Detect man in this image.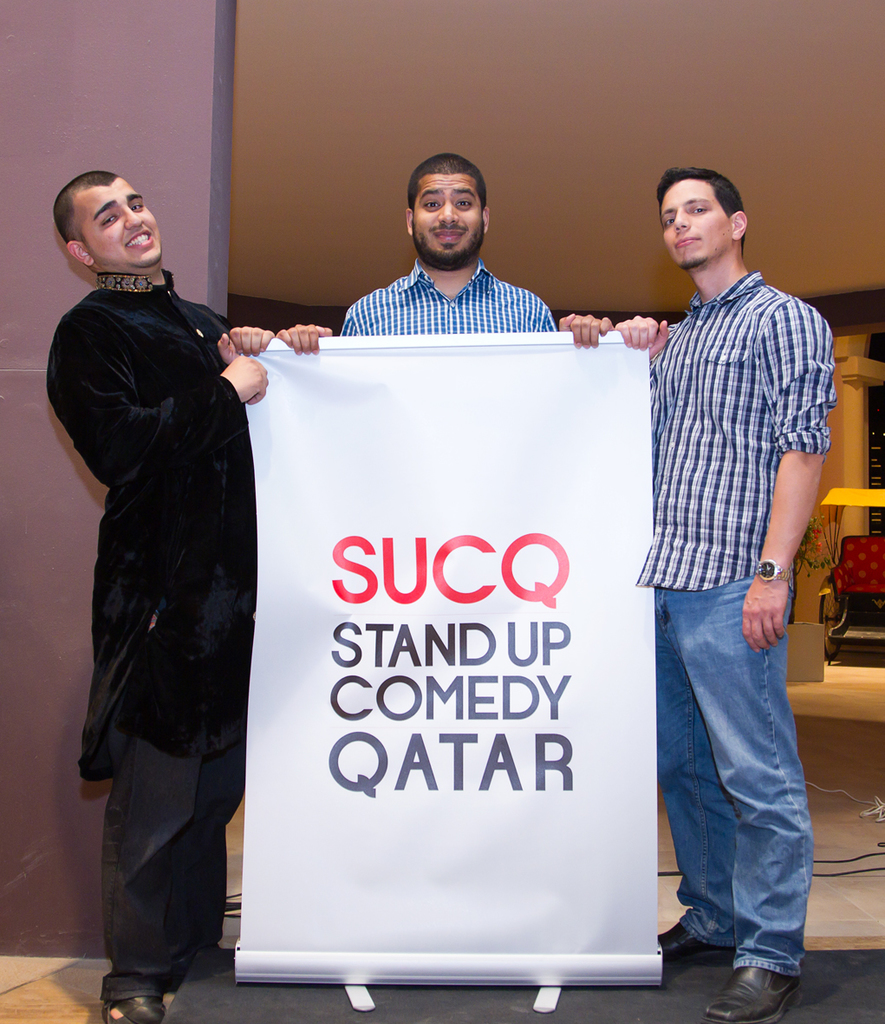
Detection: 55 176 284 1022.
